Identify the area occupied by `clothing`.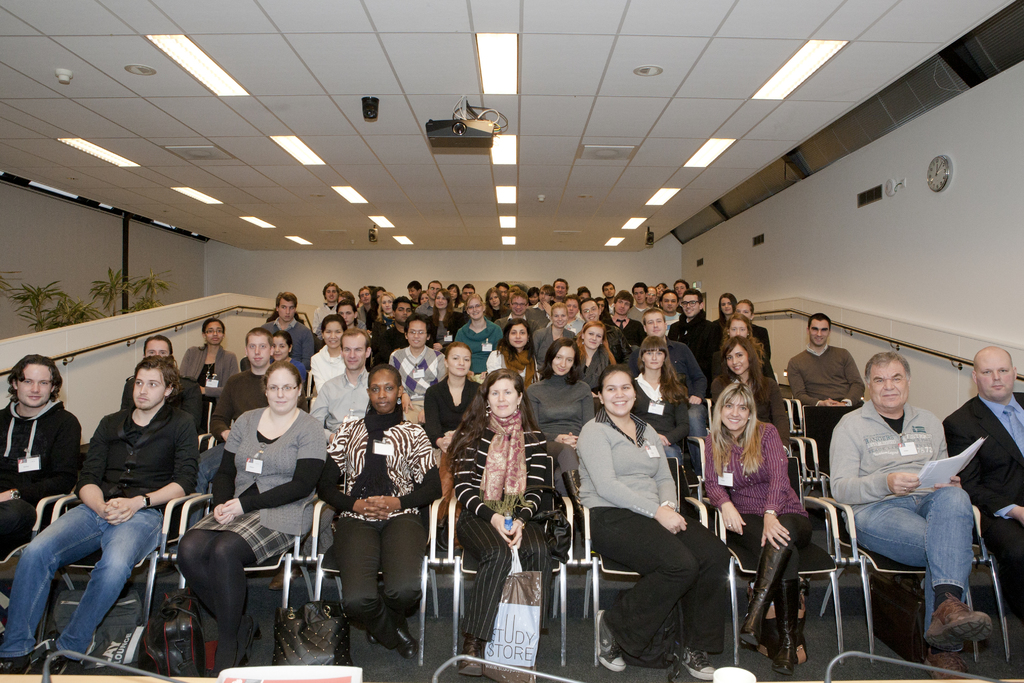
Area: 718,324,726,349.
